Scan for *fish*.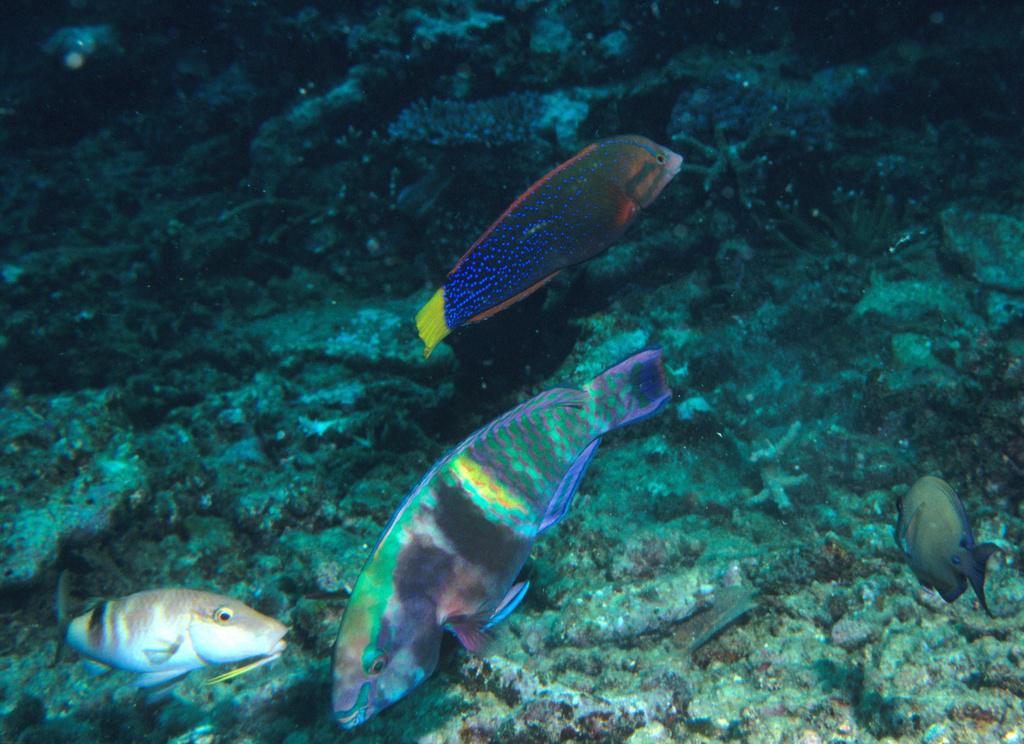
Scan result: crop(51, 580, 287, 692).
